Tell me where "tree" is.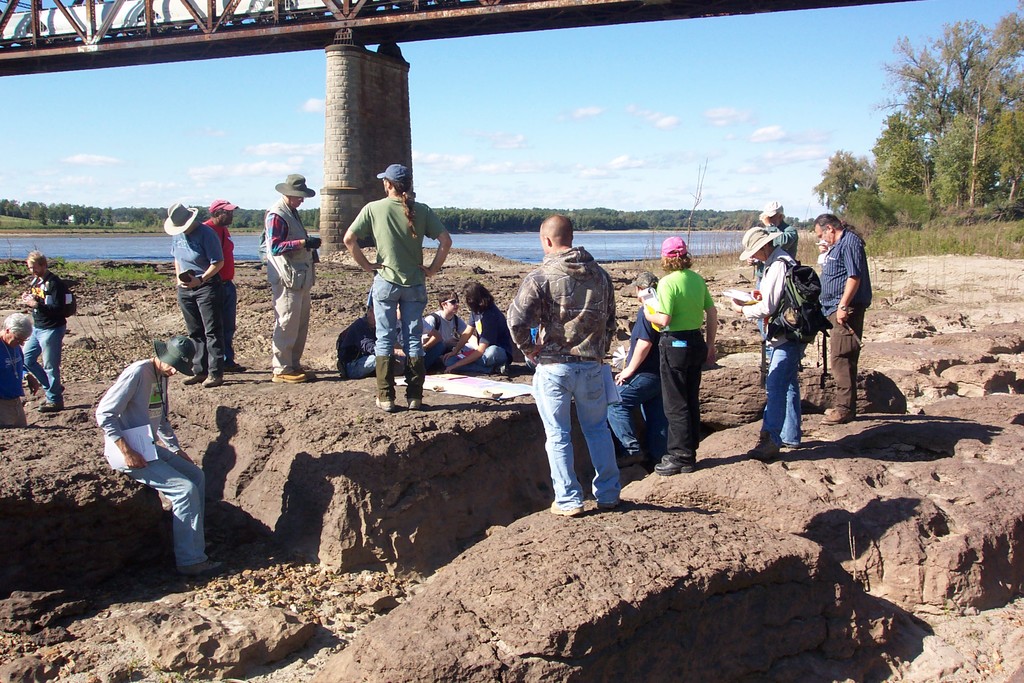
"tree" is at <box>810,154,865,220</box>.
